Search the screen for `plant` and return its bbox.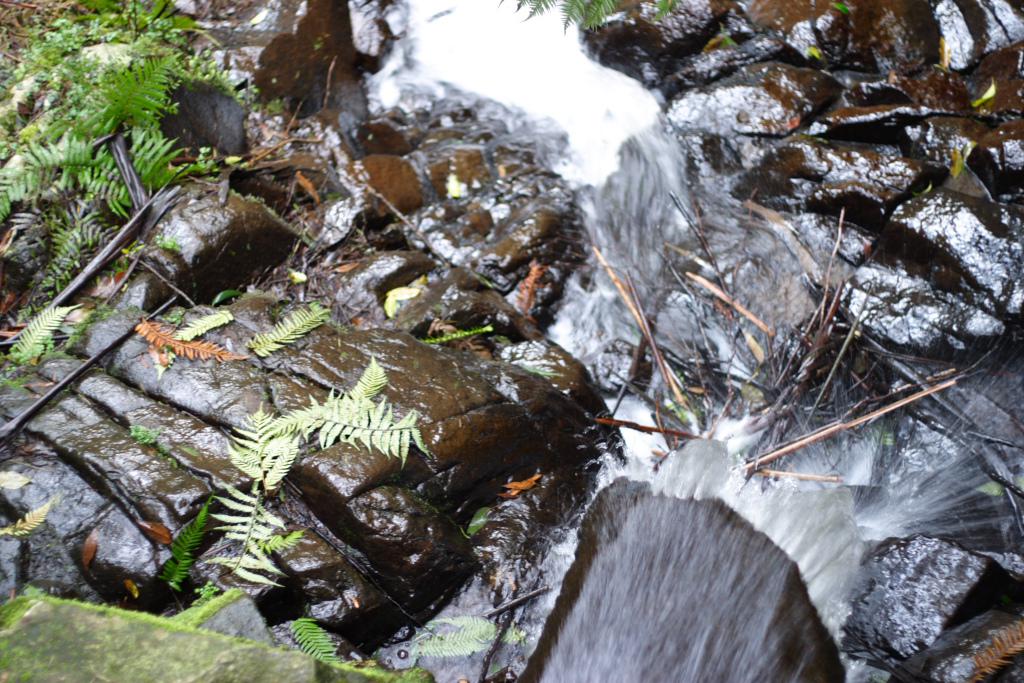
Found: x1=0, y1=575, x2=426, y2=682.
